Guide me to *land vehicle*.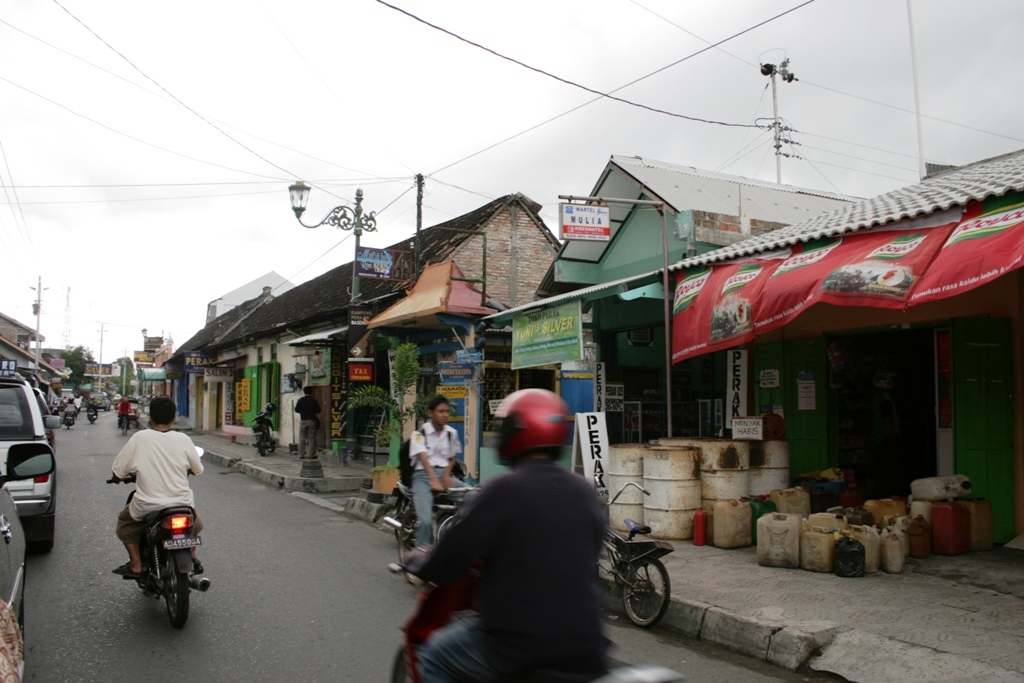
Guidance: 121,412,129,434.
